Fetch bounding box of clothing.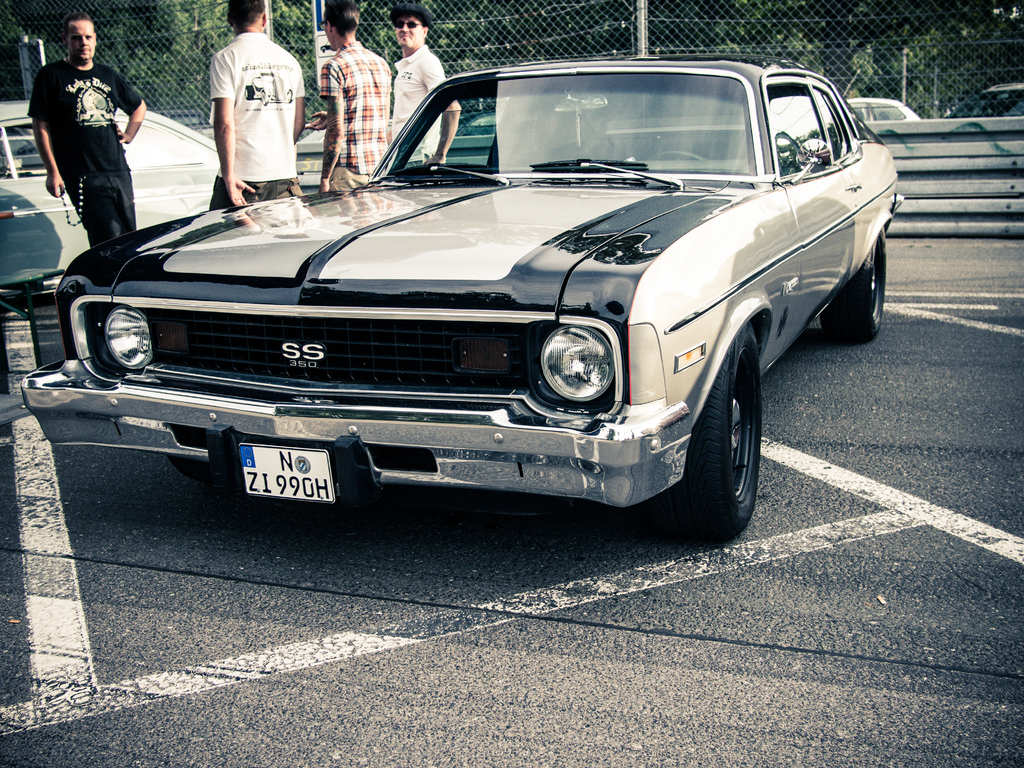
Bbox: (left=207, top=28, right=310, bottom=204).
